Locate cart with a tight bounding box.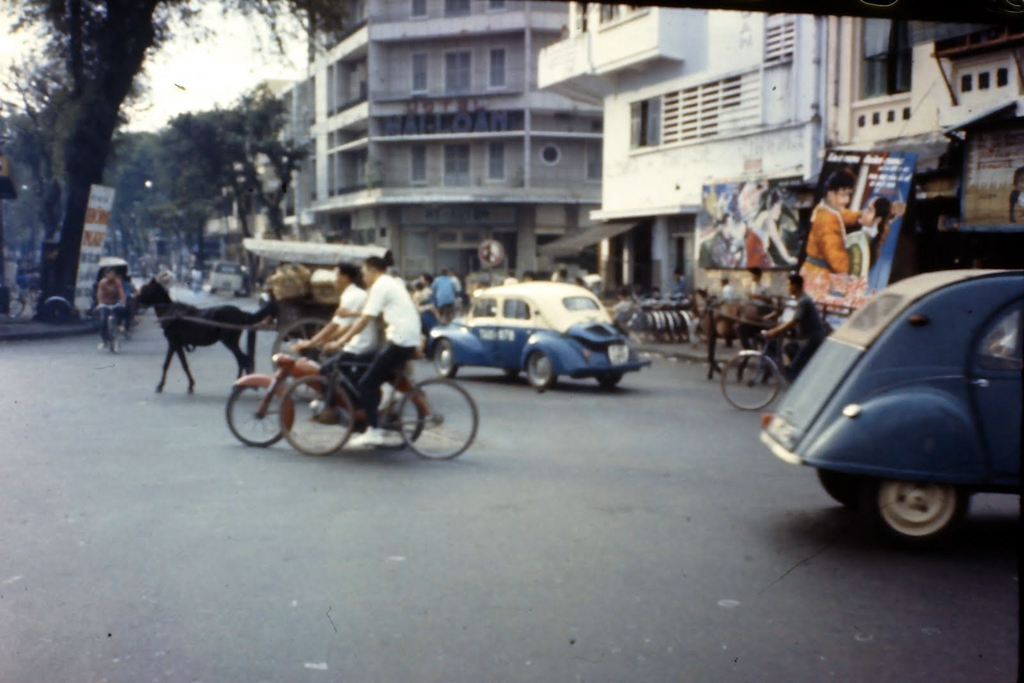
{"left": 166, "top": 237, "right": 391, "bottom": 406}.
